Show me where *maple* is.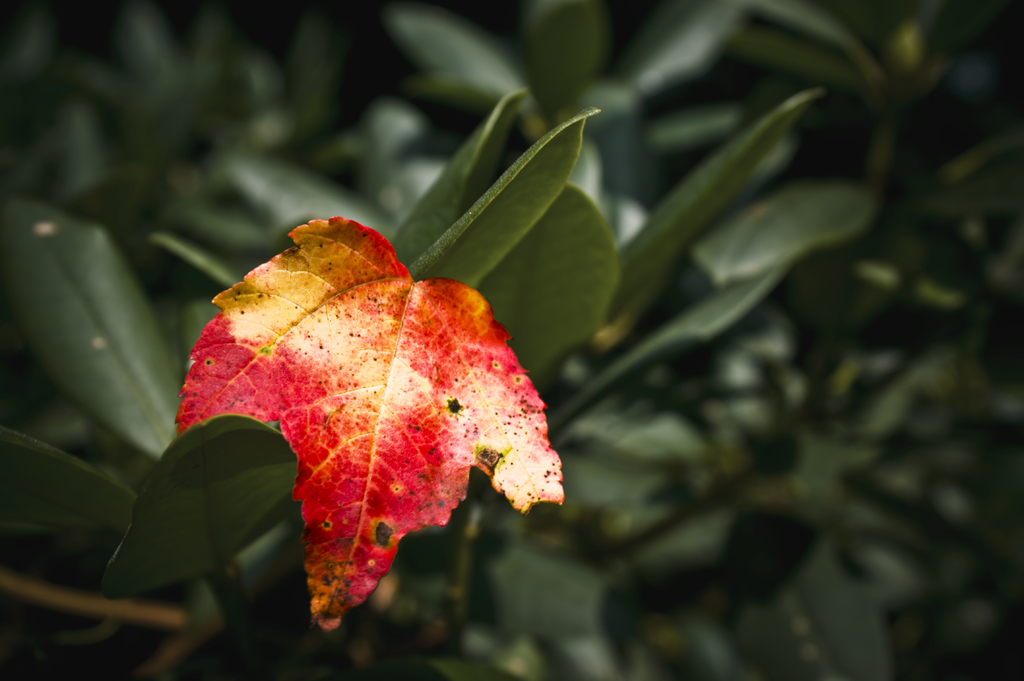
*maple* is at l=180, t=215, r=569, b=633.
